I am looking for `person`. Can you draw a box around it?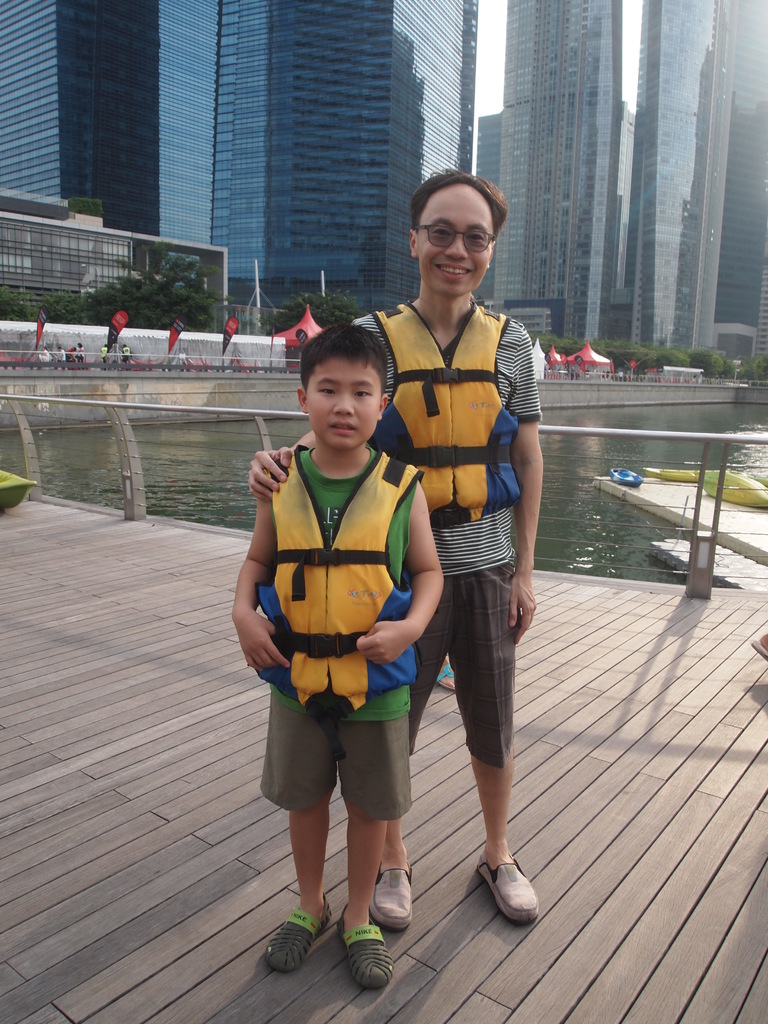
Sure, the bounding box is 37/344/49/375.
